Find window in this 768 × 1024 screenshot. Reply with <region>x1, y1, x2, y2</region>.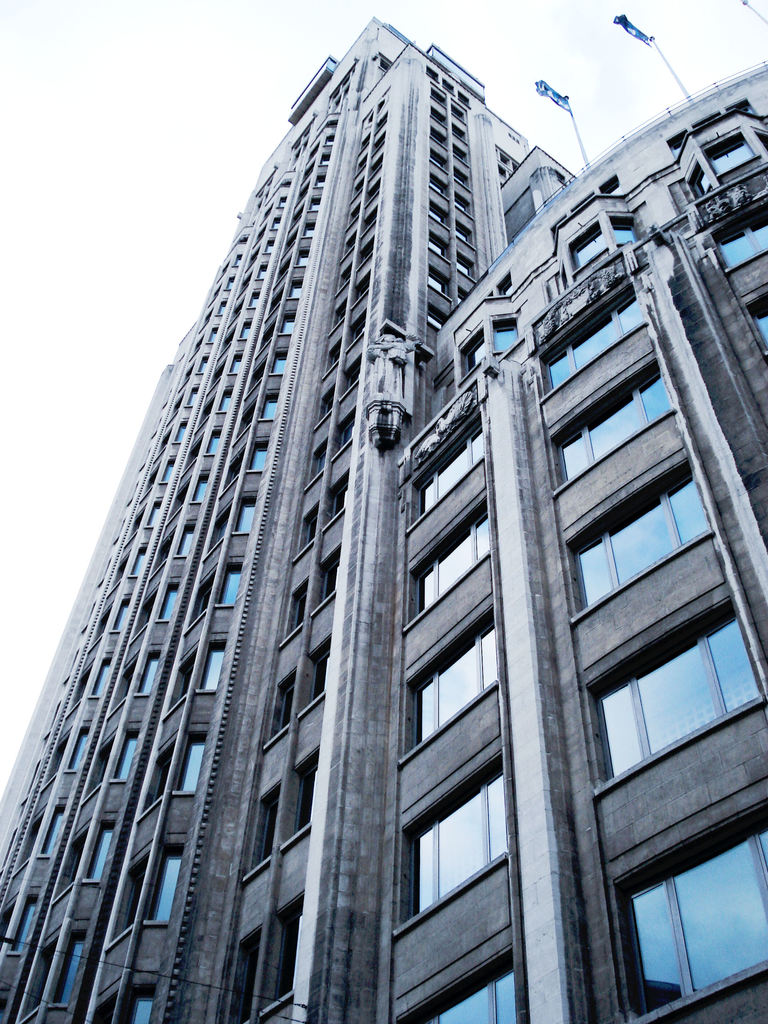
<region>93, 604, 117, 648</region>.
